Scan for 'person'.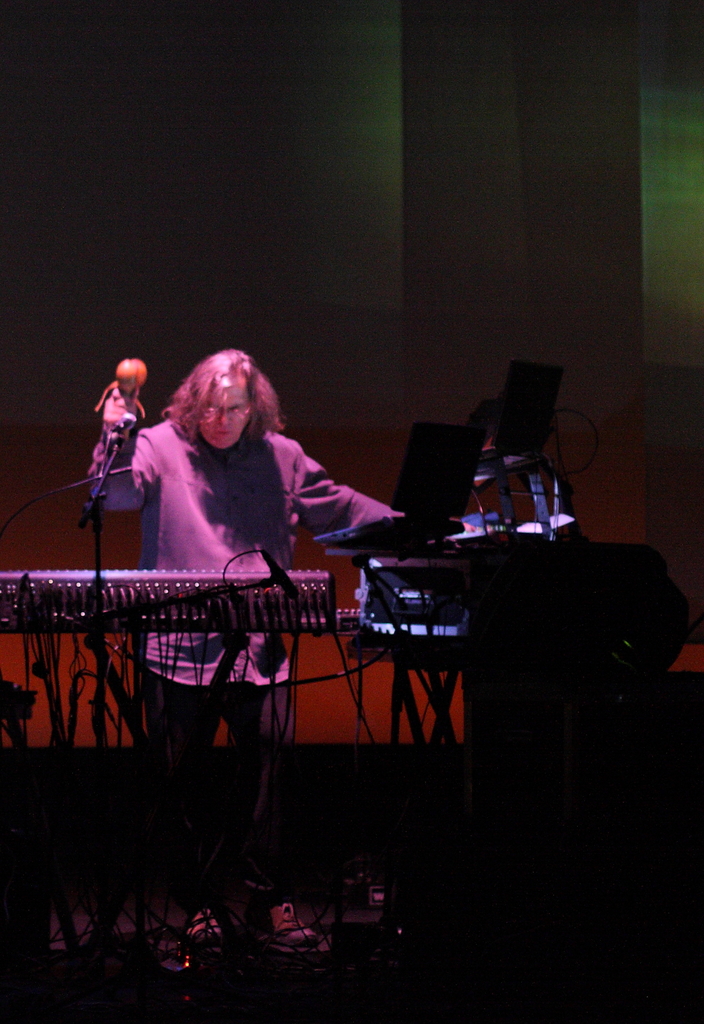
Scan result: BBox(95, 337, 367, 763).
